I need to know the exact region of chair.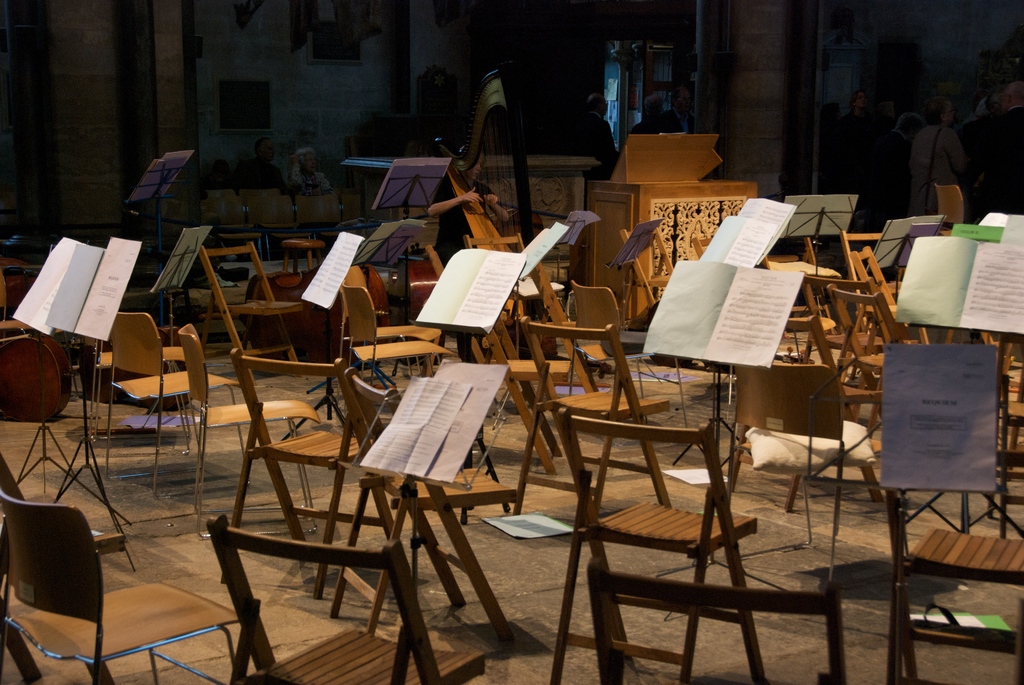
Region: 204,510,488,684.
